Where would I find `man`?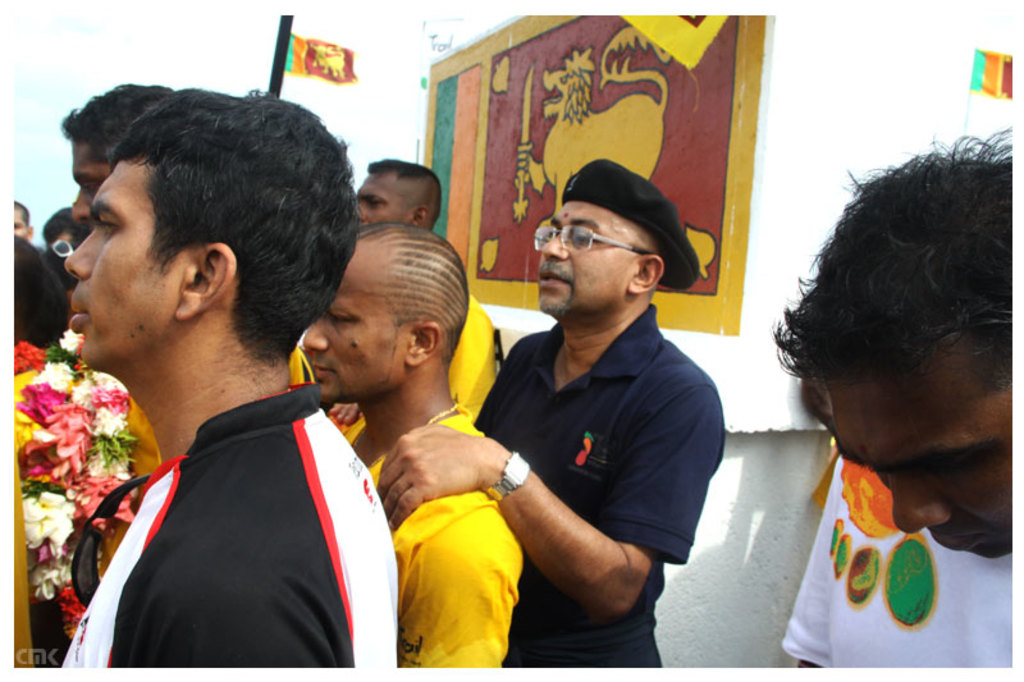
At (x1=54, y1=97, x2=401, y2=681).
